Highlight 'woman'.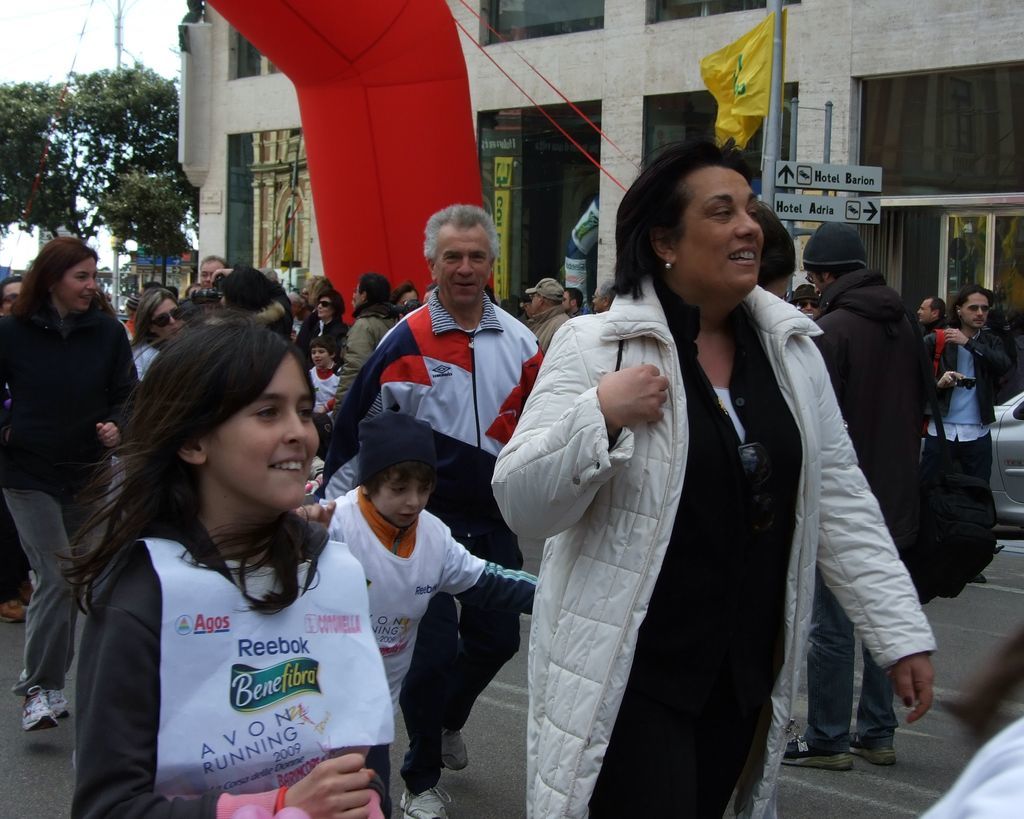
Highlighted region: <bbox>0, 238, 144, 732</bbox>.
